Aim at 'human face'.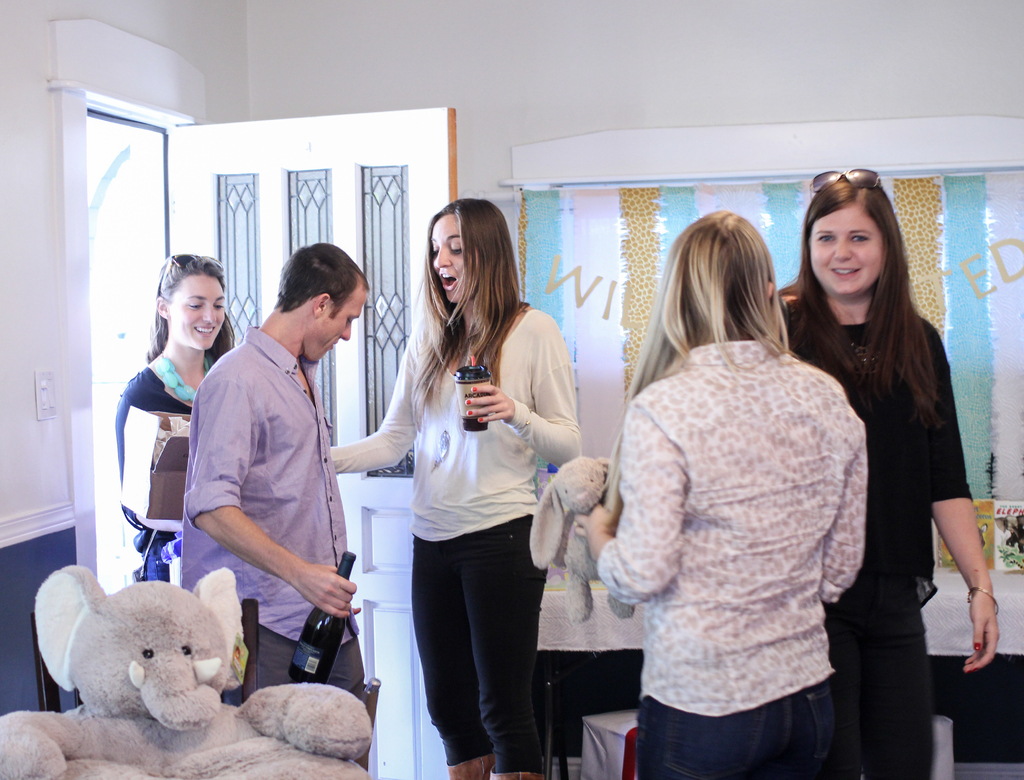
Aimed at <region>315, 279, 363, 359</region>.
